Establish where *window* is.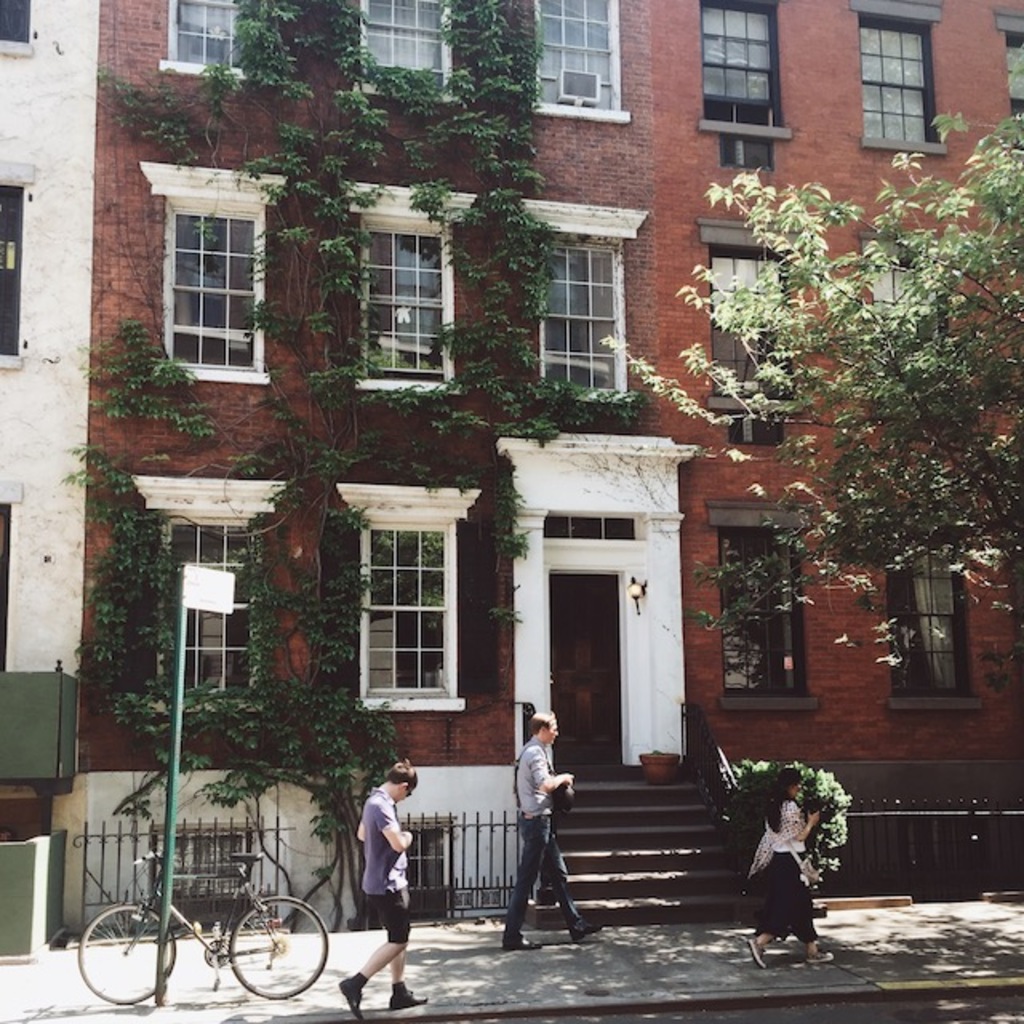
Established at <box>538,0,613,102</box>.
